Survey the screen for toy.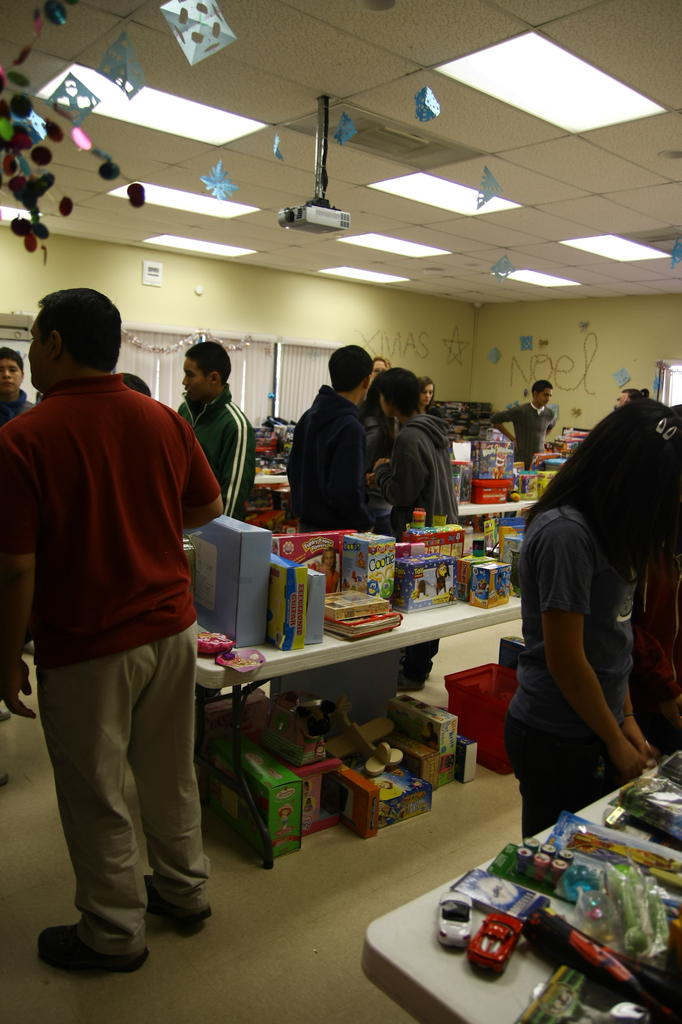
Survey found: left=466, top=902, right=521, bottom=993.
